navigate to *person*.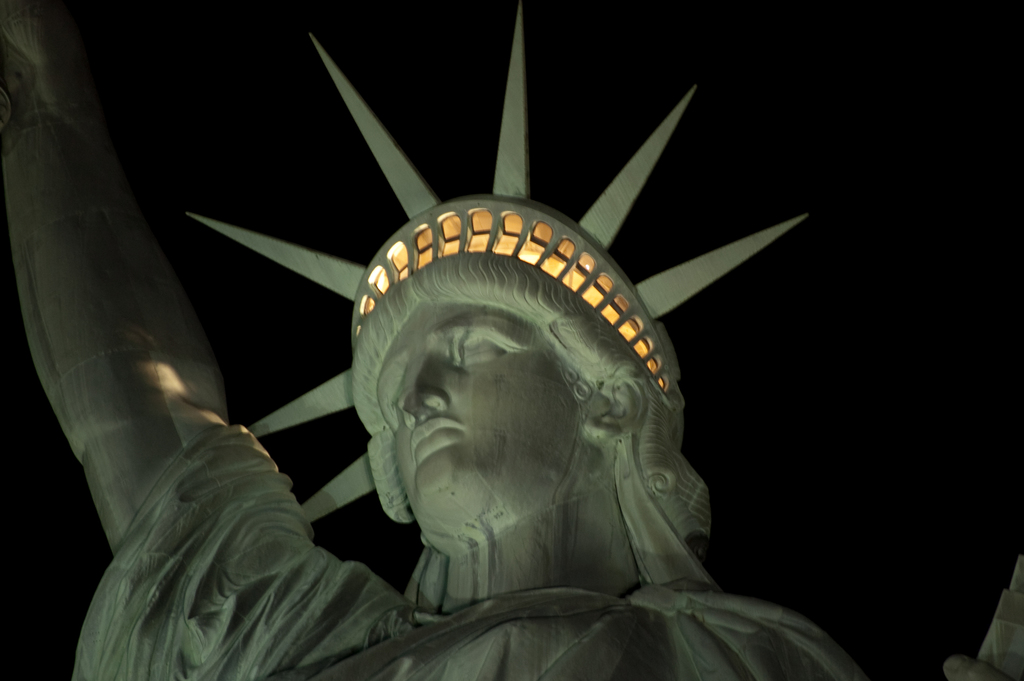
Navigation target: {"x1": 108, "y1": 80, "x2": 896, "y2": 647}.
